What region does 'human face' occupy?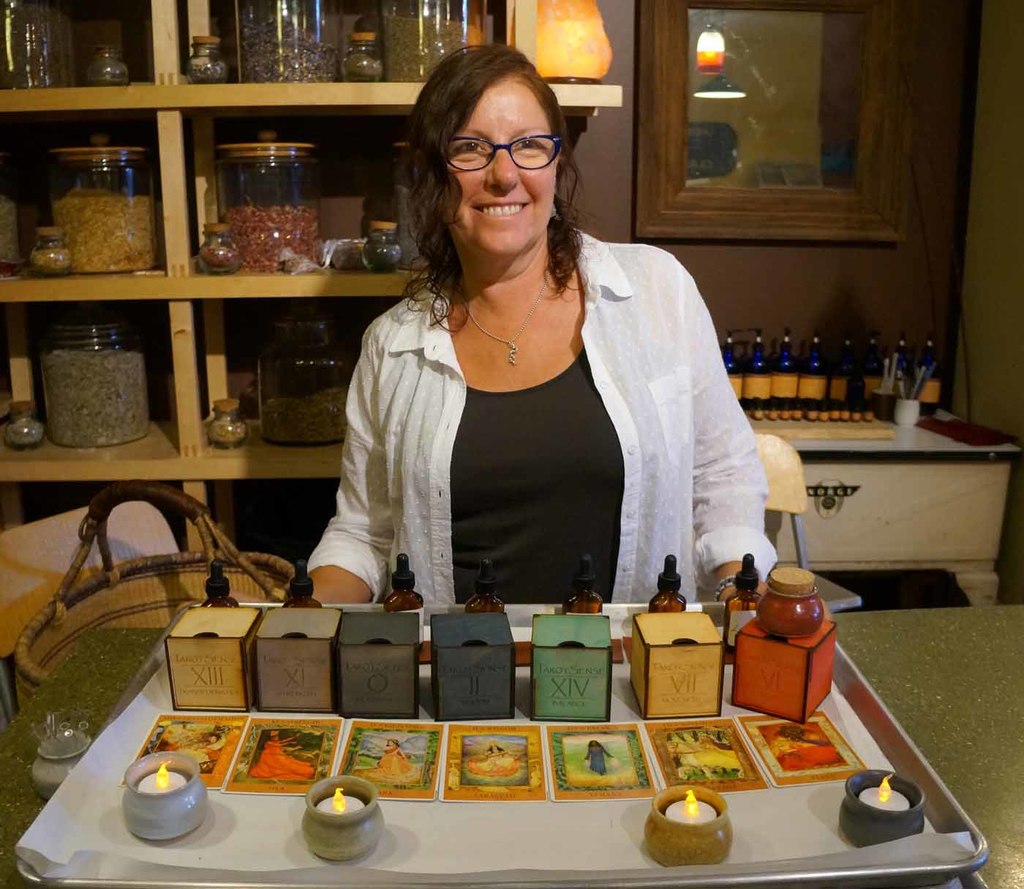
select_region(442, 72, 567, 255).
